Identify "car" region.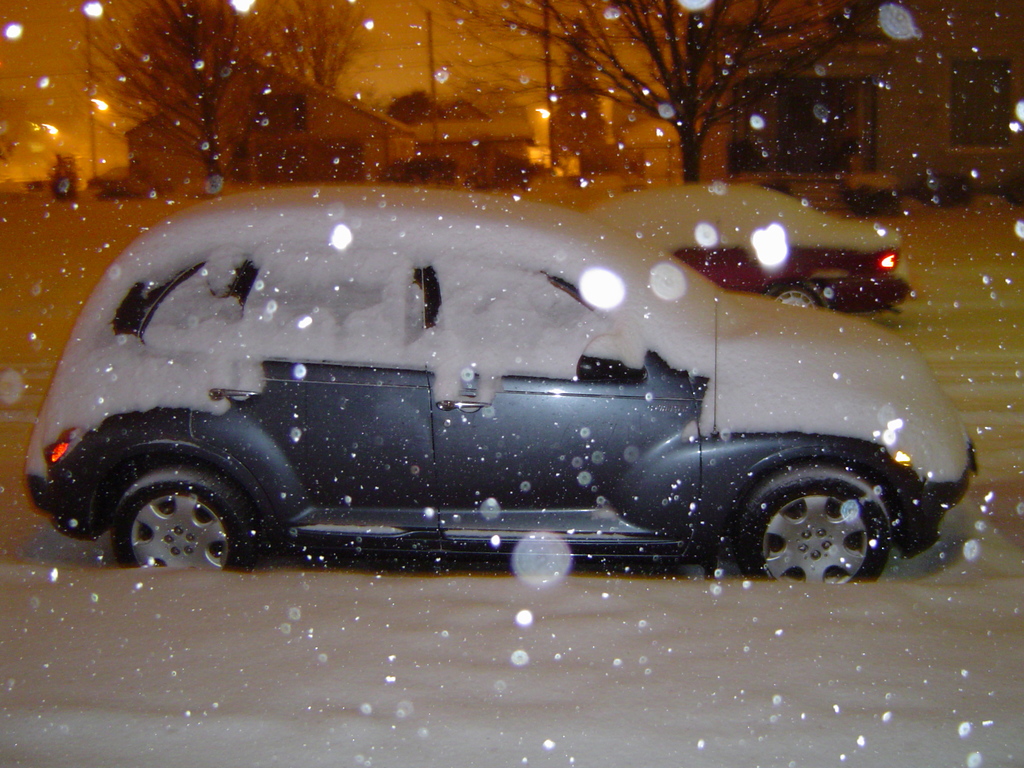
Region: l=22, t=177, r=986, b=583.
